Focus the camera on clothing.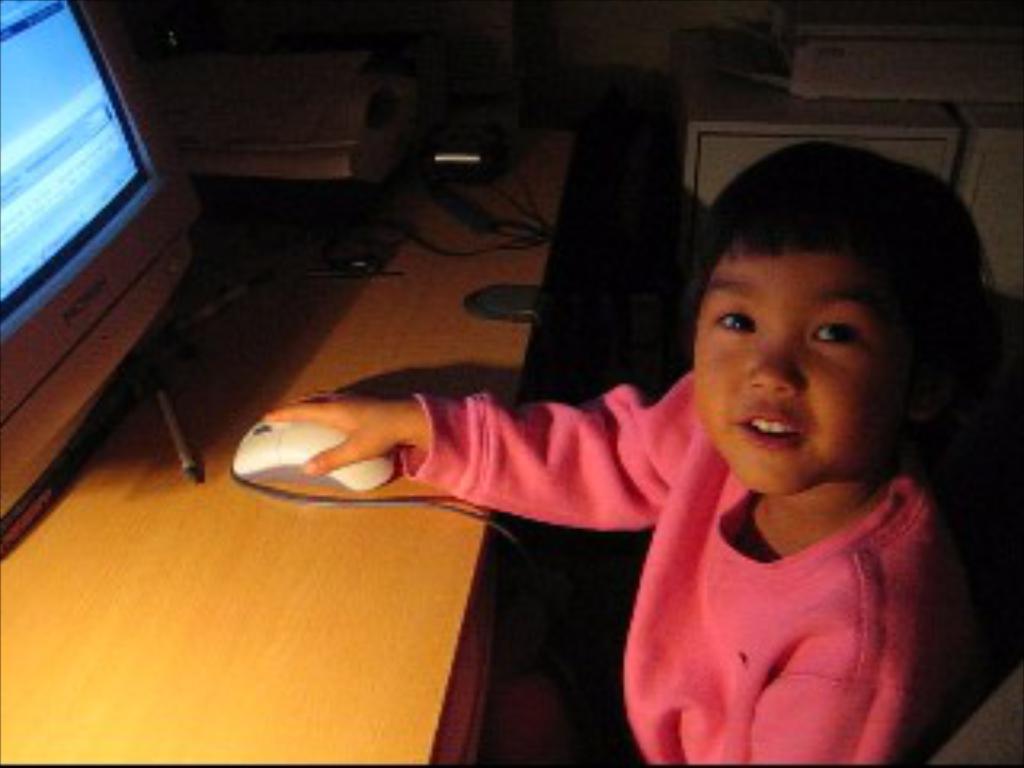
Focus region: x1=378 y1=381 x2=986 y2=746.
